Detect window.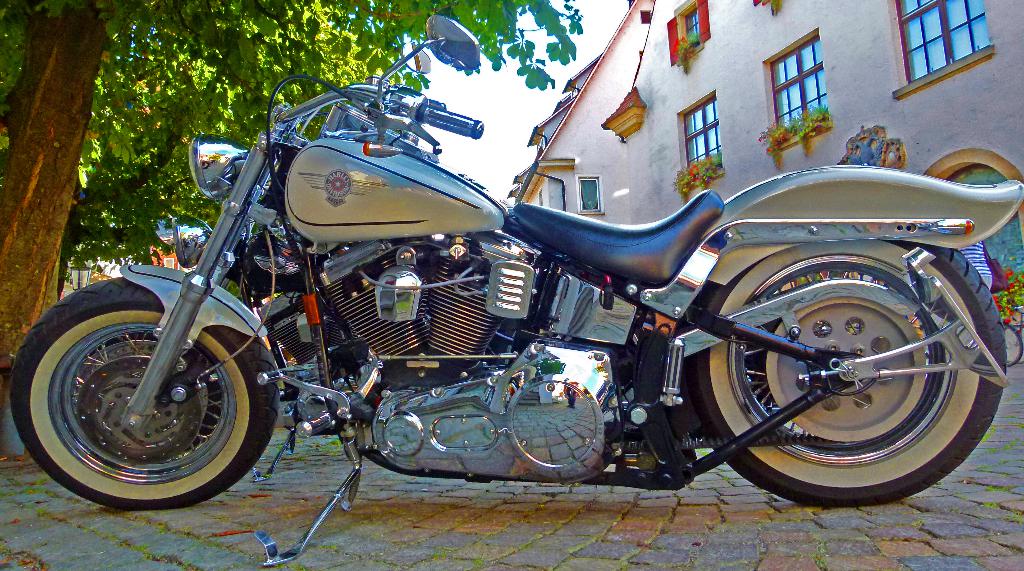
Detected at {"x1": 764, "y1": 37, "x2": 828, "y2": 137}.
